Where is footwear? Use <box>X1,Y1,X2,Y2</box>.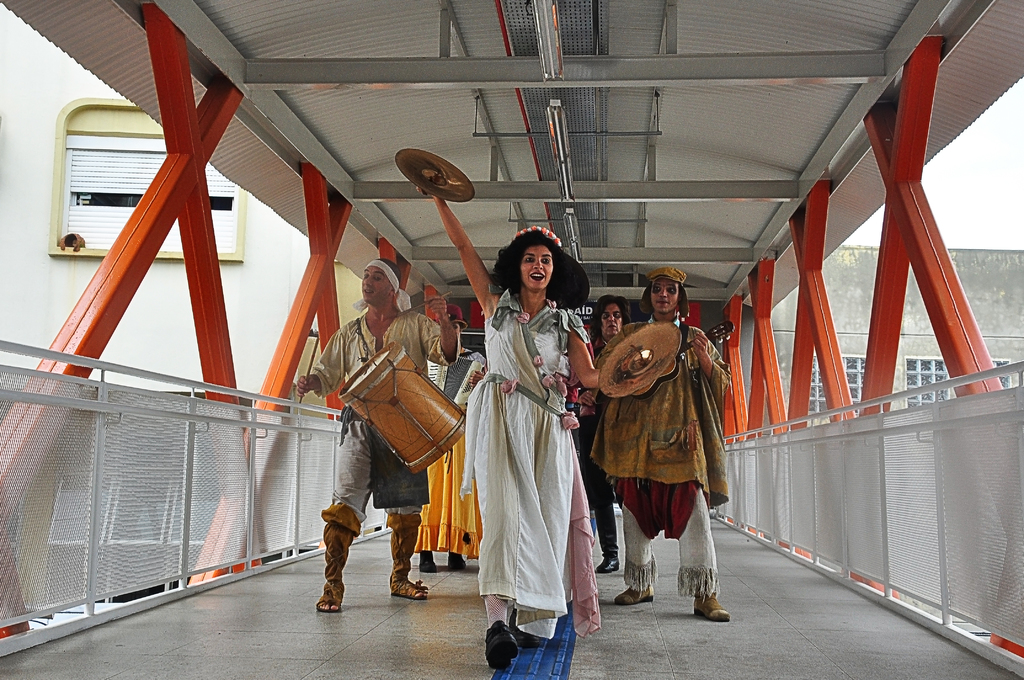
<box>596,505,621,574</box>.
